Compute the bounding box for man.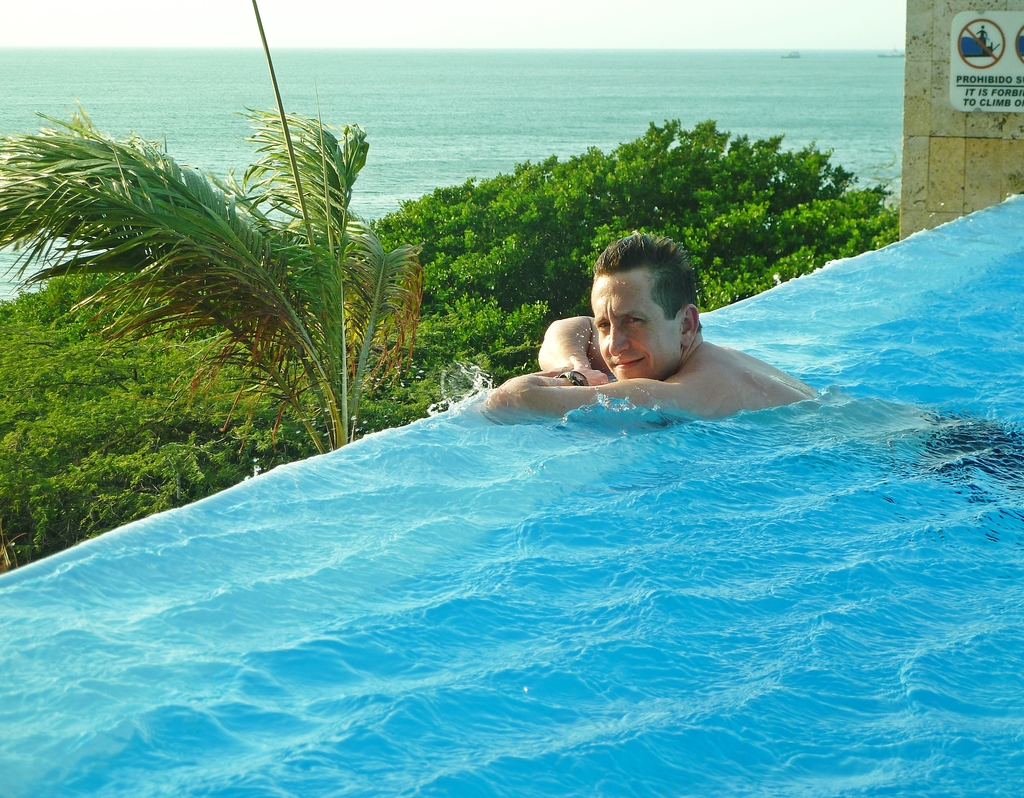
(x1=480, y1=229, x2=1023, y2=546).
